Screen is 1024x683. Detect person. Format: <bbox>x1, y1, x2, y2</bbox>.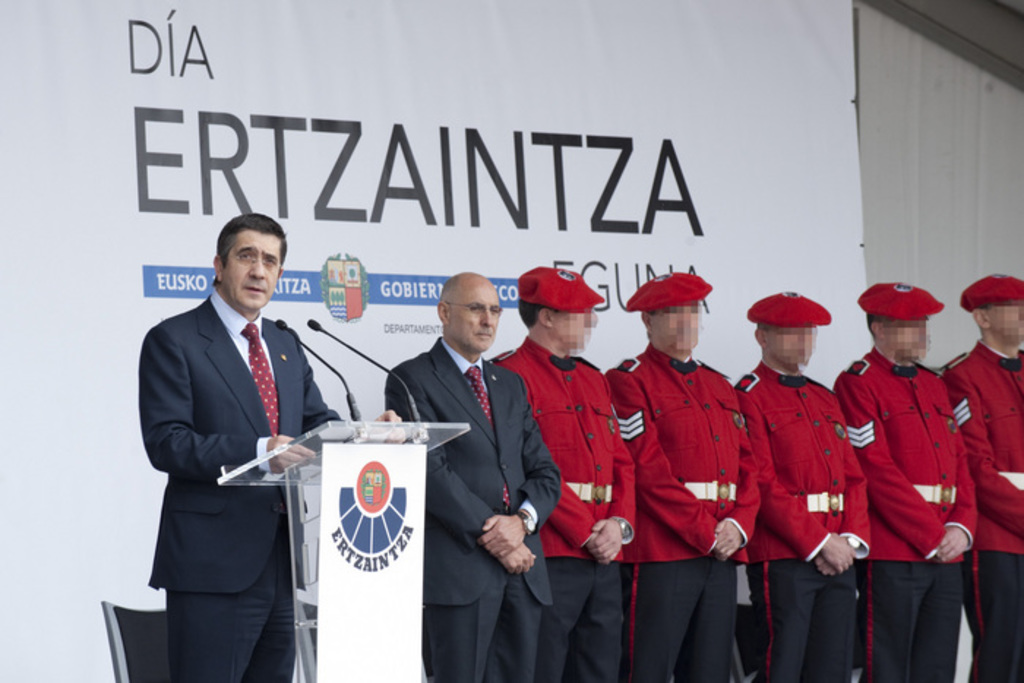
<bbox>118, 208, 408, 682</bbox>.
